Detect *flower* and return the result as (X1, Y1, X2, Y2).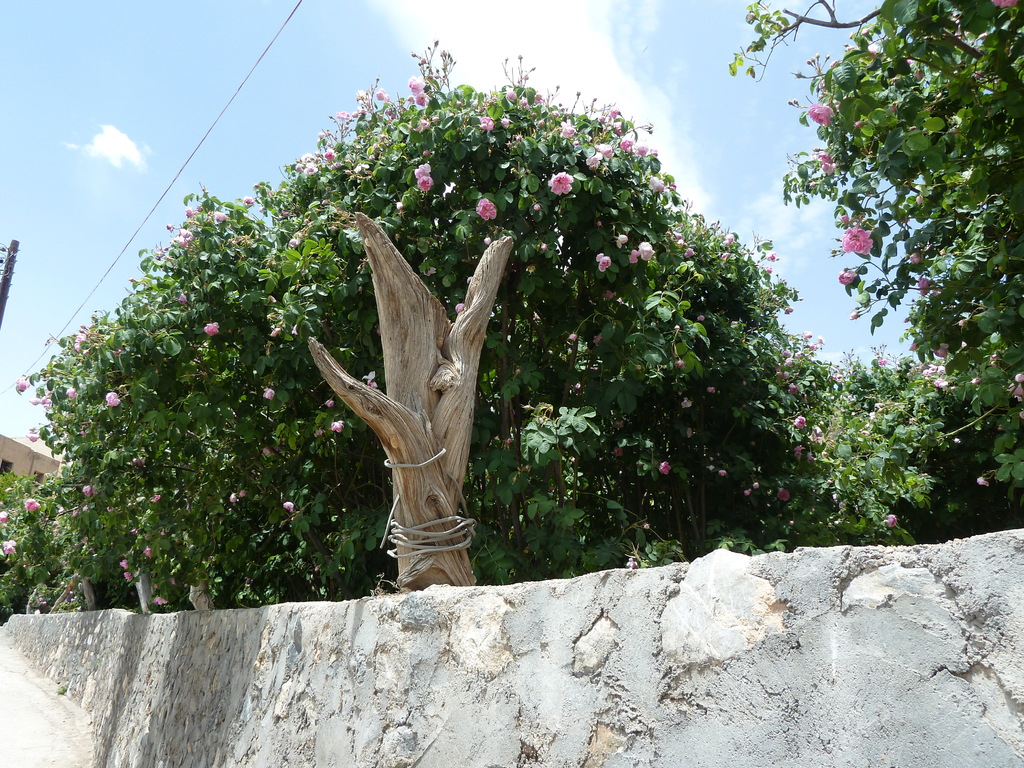
(532, 200, 544, 212).
